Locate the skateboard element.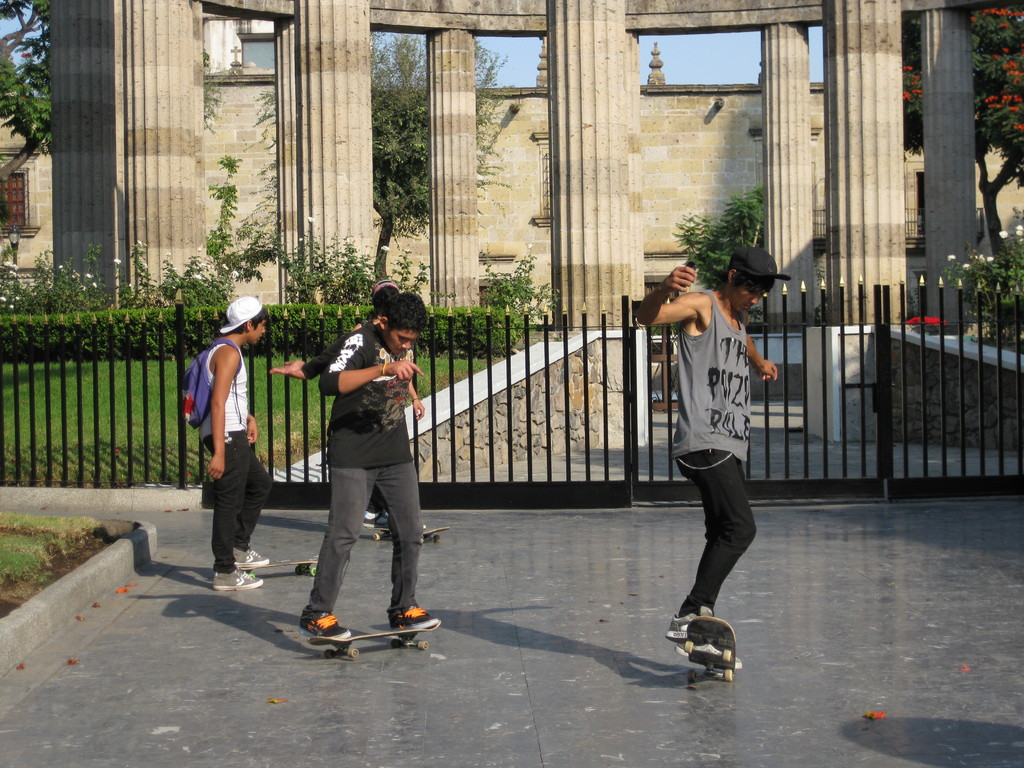
Element bbox: locate(308, 617, 442, 653).
